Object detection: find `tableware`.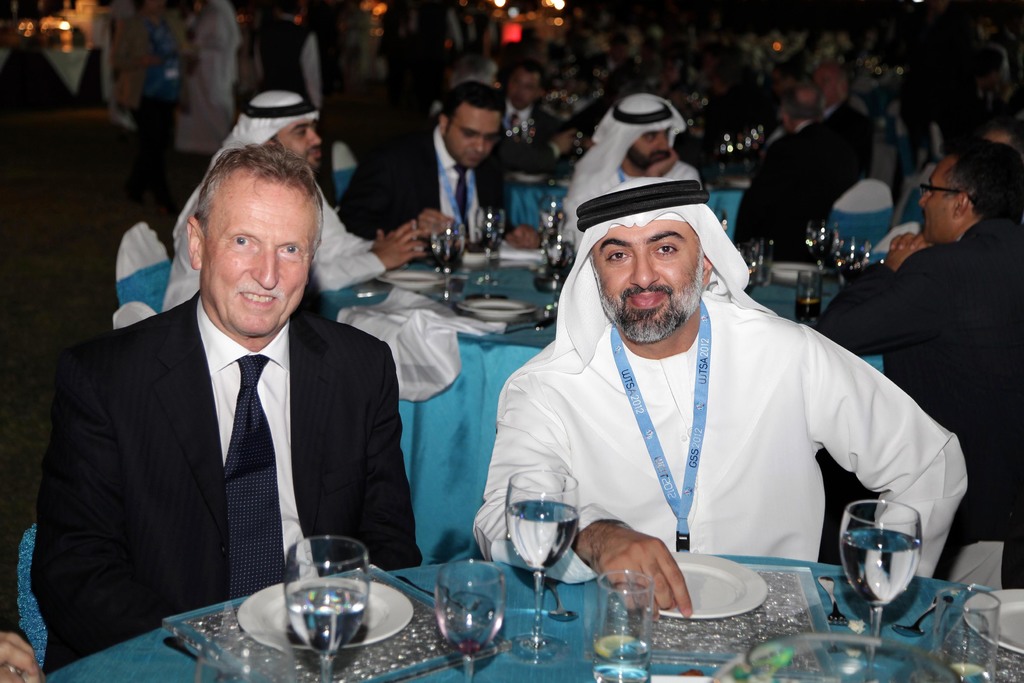
(x1=771, y1=263, x2=808, y2=281).
